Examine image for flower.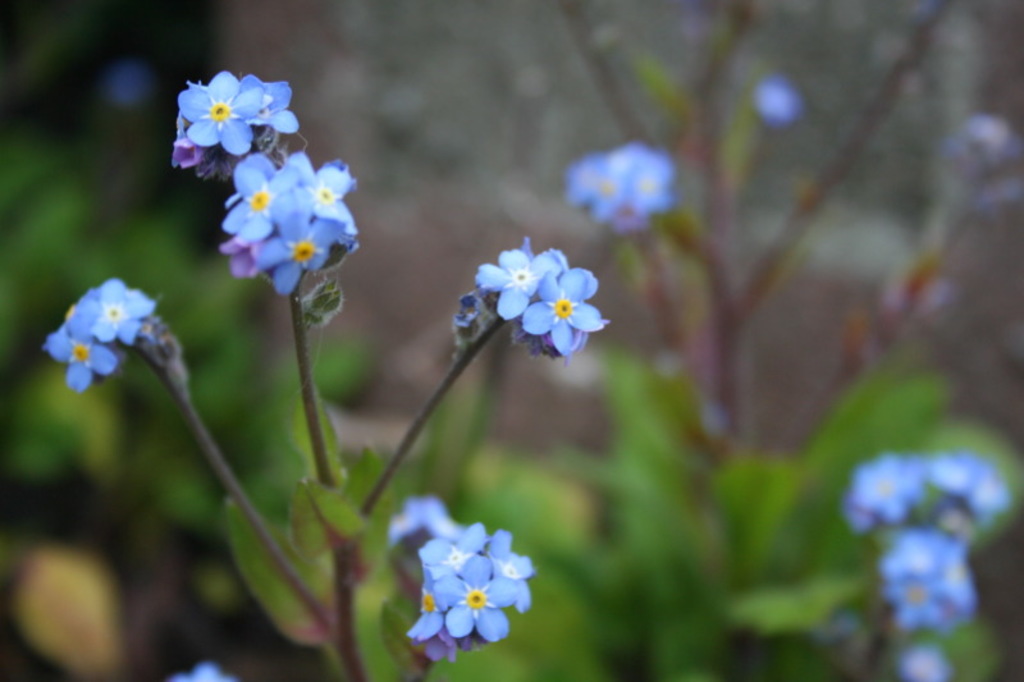
Examination result: <bbox>246, 148, 314, 187</bbox>.
